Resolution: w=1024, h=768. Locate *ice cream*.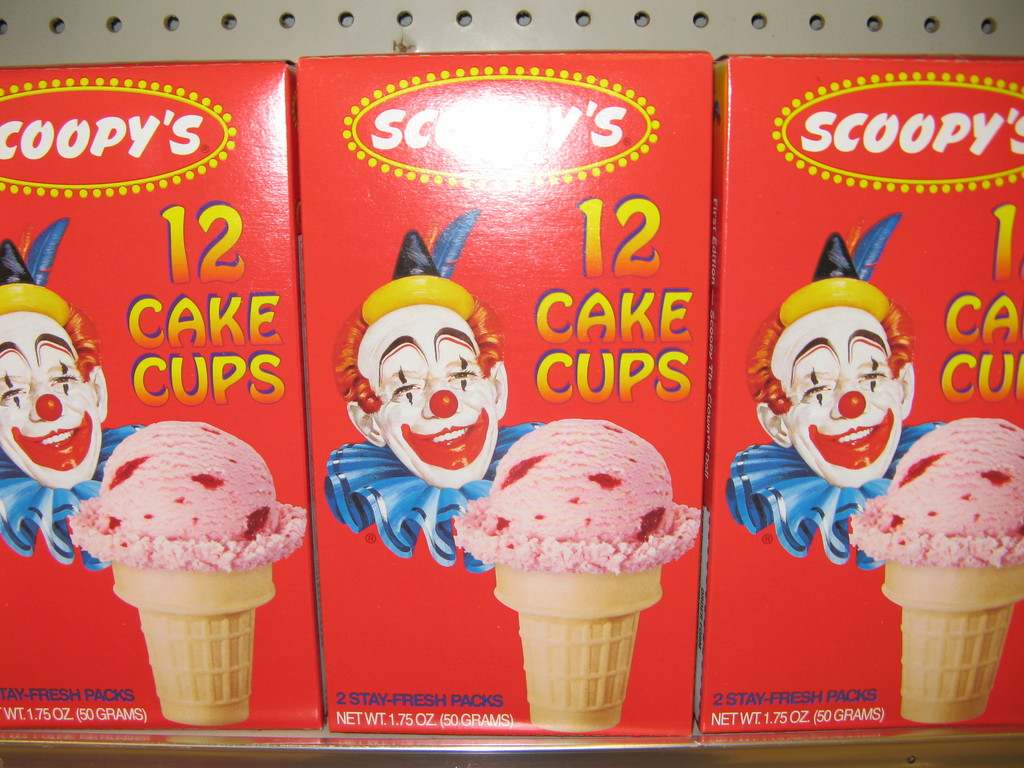
{"x1": 850, "y1": 420, "x2": 1023, "y2": 566}.
